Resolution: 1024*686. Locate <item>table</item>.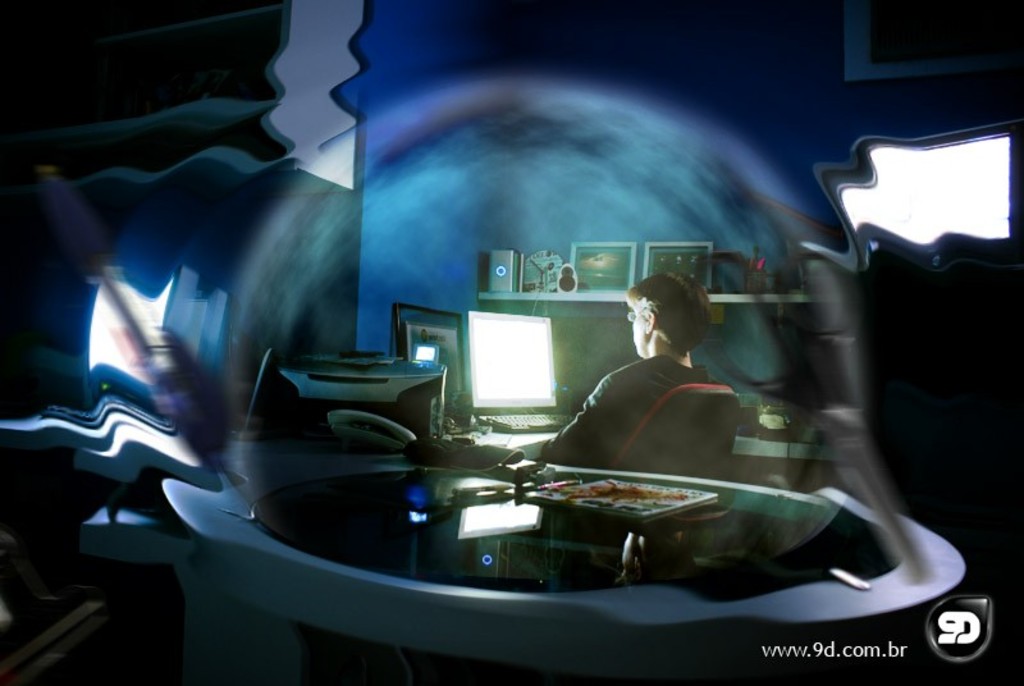
[left=521, top=472, right=719, bottom=589].
